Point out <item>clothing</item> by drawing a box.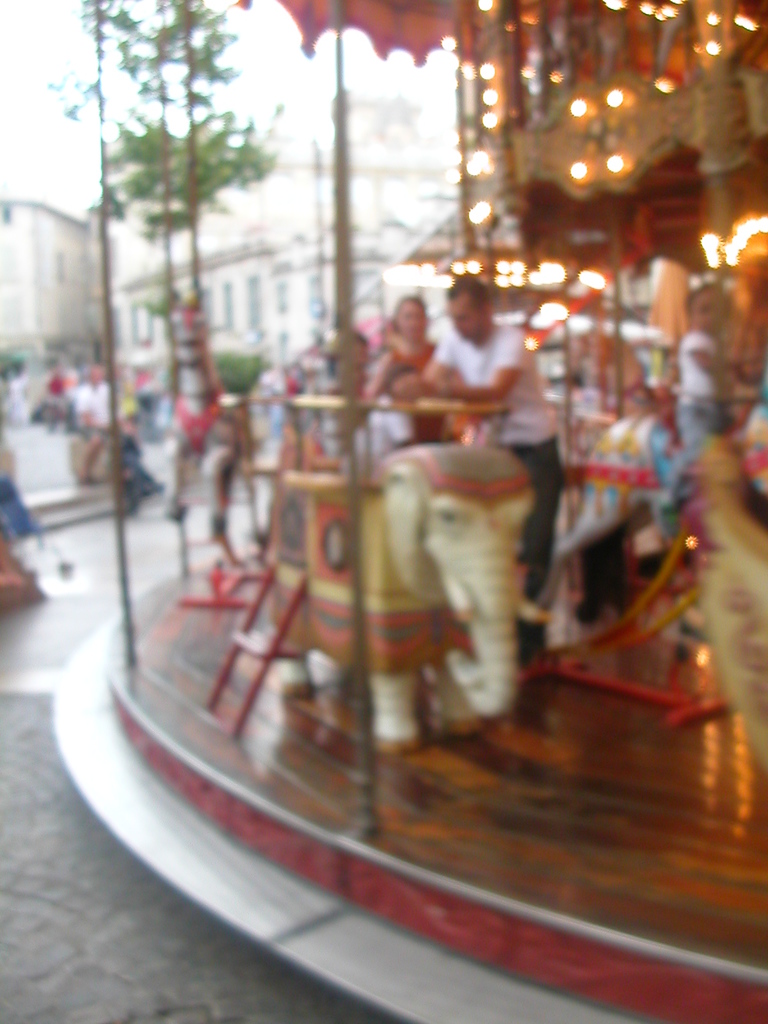
[left=388, top=333, right=453, bottom=443].
